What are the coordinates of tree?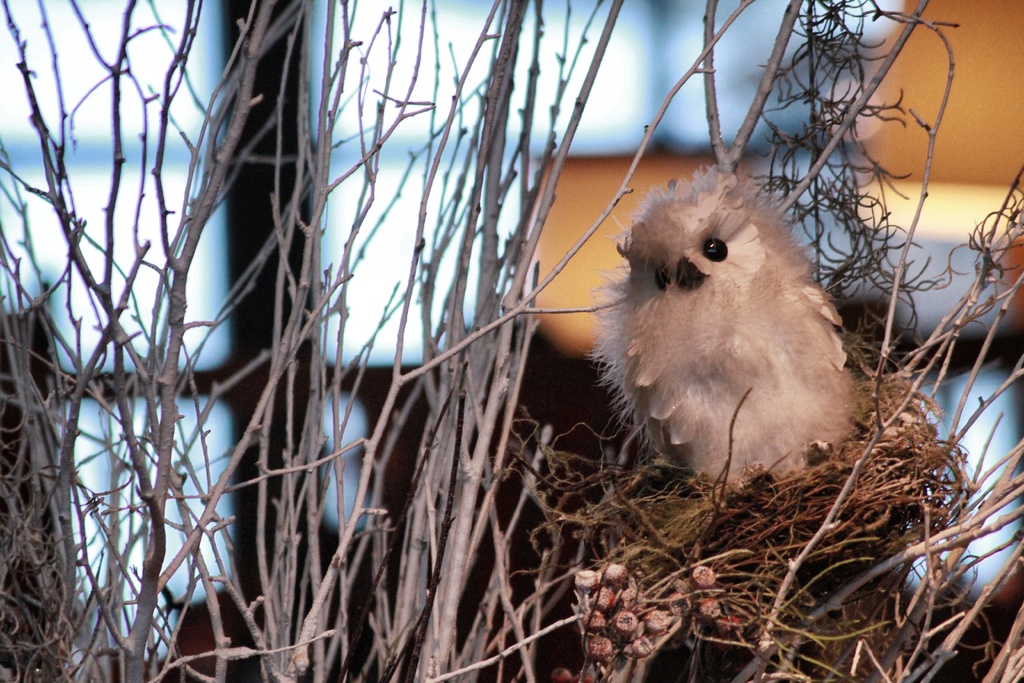
0,10,1023,671.
